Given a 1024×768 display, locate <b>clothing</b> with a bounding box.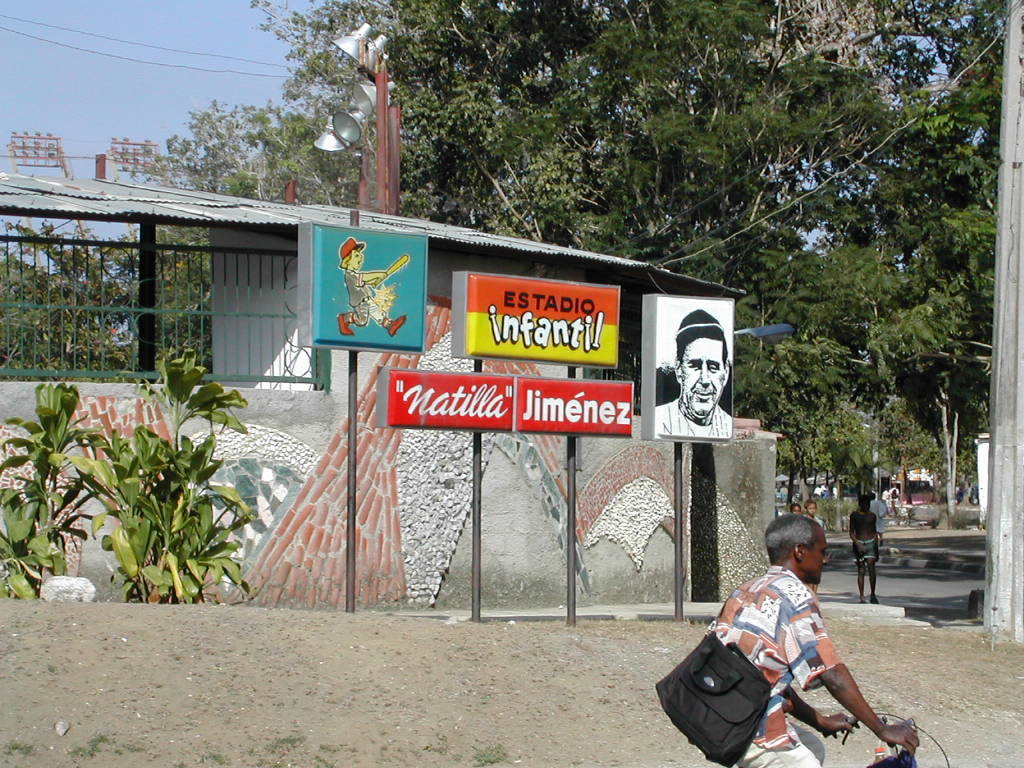
Located: bbox=[675, 585, 846, 761].
